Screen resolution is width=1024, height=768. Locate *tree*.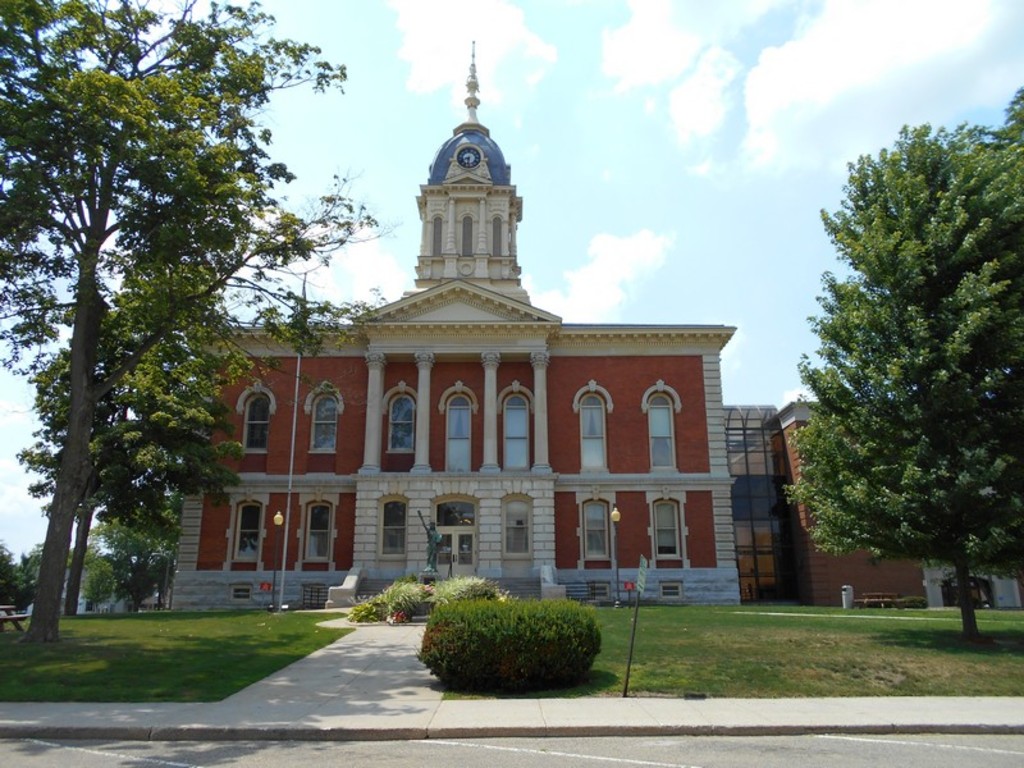
bbox=[0, 0, 392, 652].
